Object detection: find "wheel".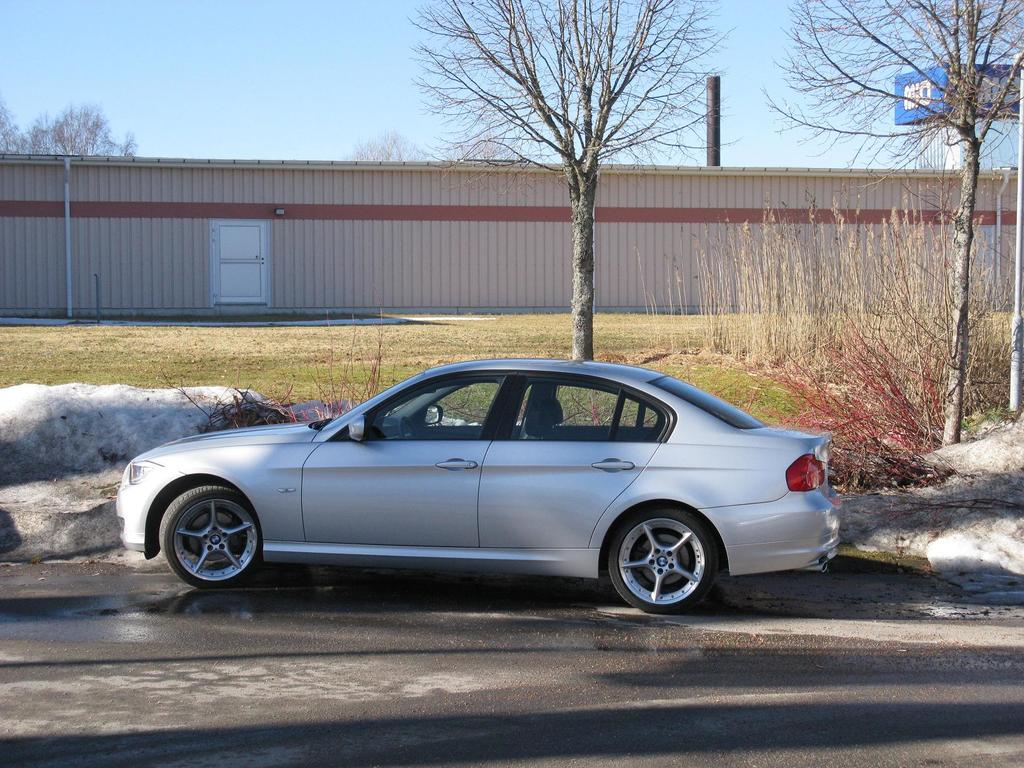
{"left": 159, "top": 479, "right": 266, "bottom": 590}.
